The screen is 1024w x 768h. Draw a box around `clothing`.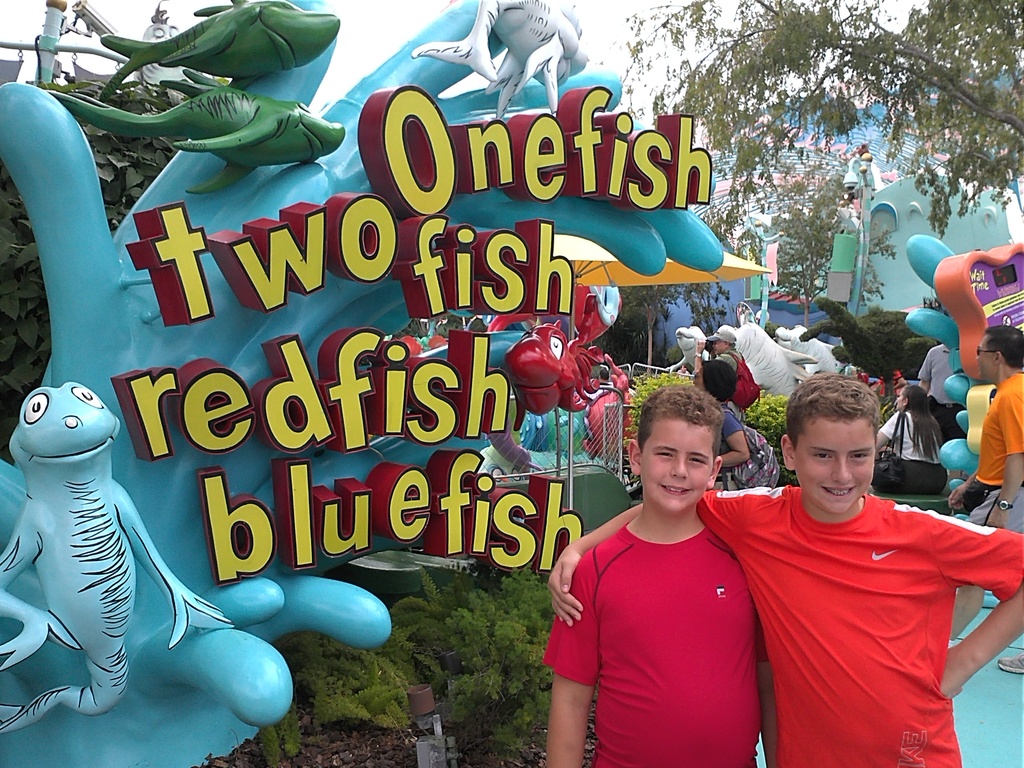
x1=597, y1=380, x2=613, y2=394.
